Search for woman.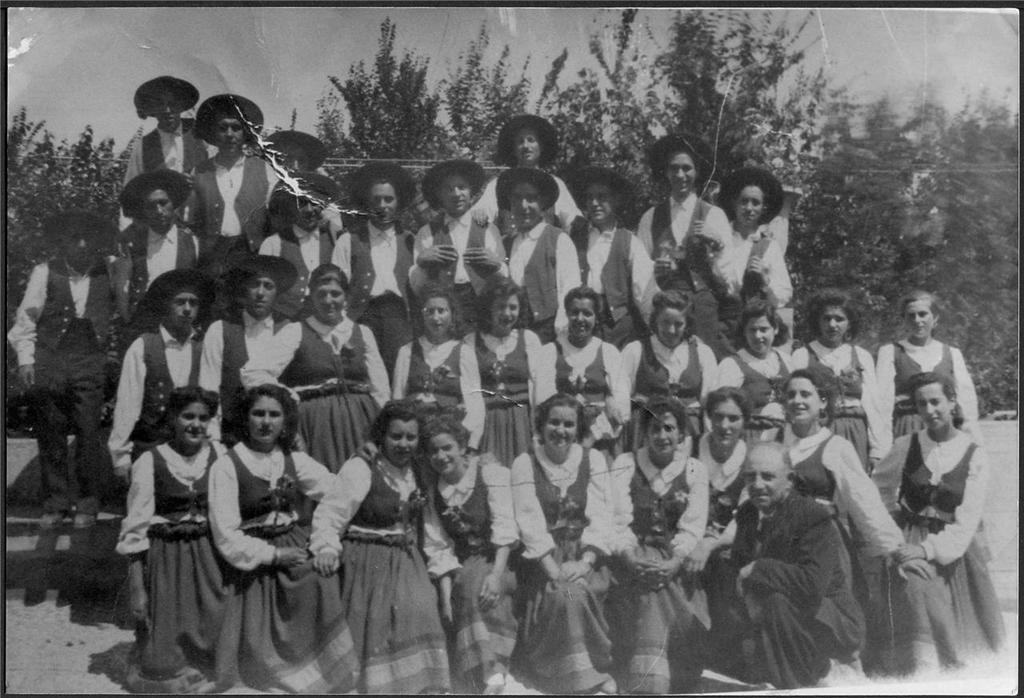
Found at Rect(538, 289, 630, 465).
